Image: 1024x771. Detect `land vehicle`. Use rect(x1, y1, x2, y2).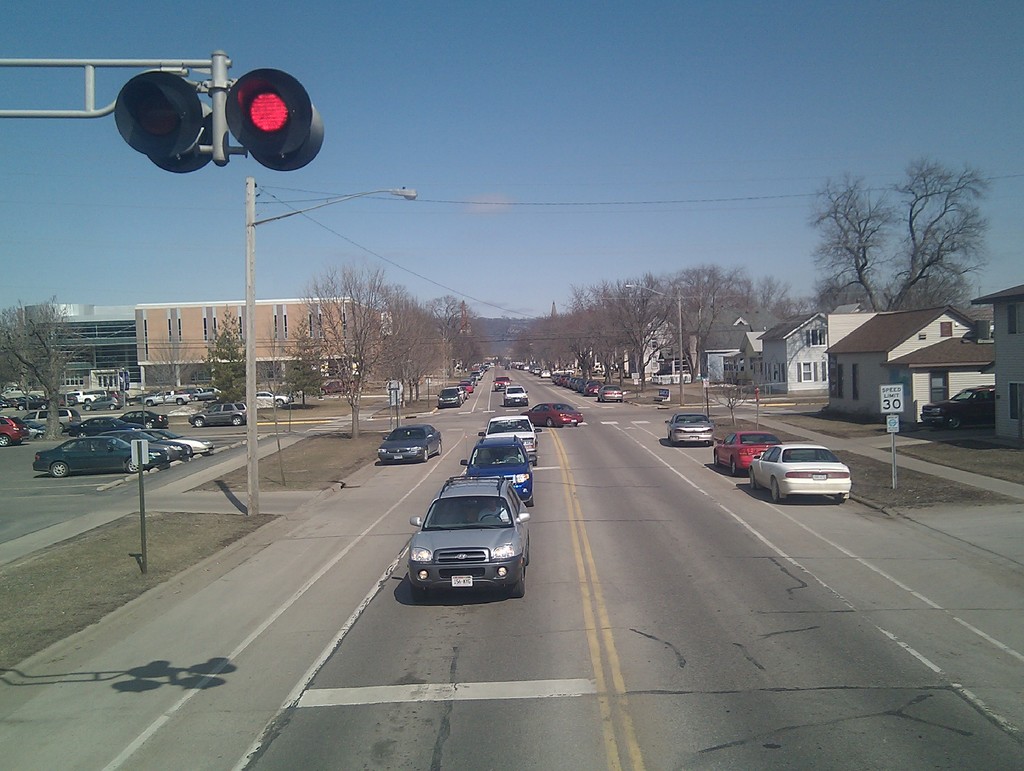
rect(146, 392, 189, 404).
